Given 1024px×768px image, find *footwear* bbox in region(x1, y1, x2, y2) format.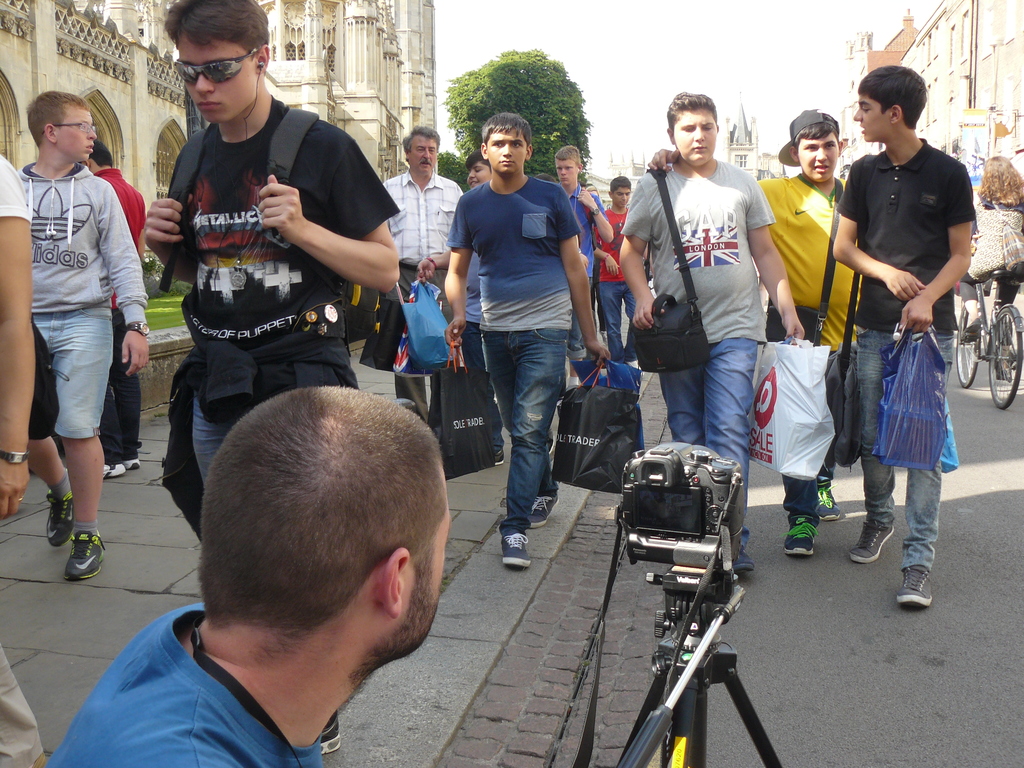
region(850, 519, 892, 563).
